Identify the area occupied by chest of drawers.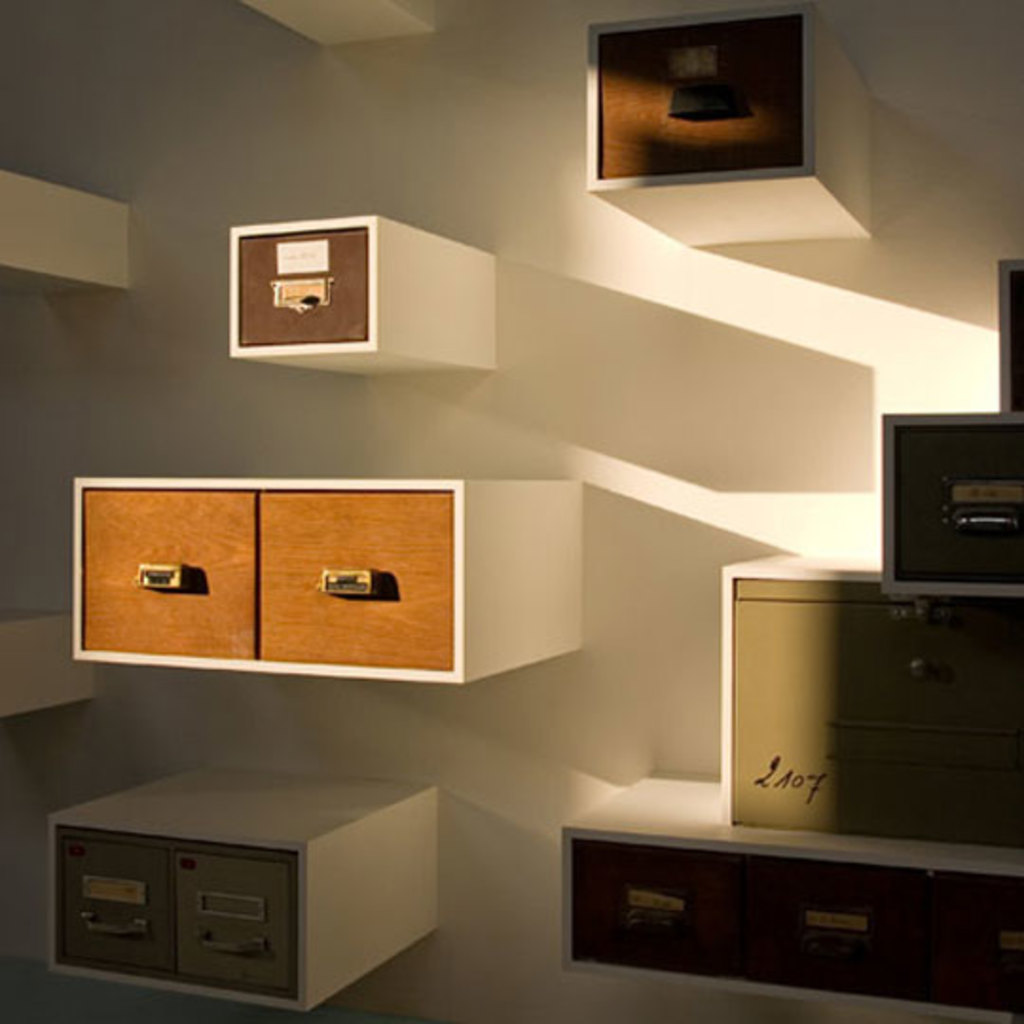
Area: locate(51, 766, 440, 1009).
